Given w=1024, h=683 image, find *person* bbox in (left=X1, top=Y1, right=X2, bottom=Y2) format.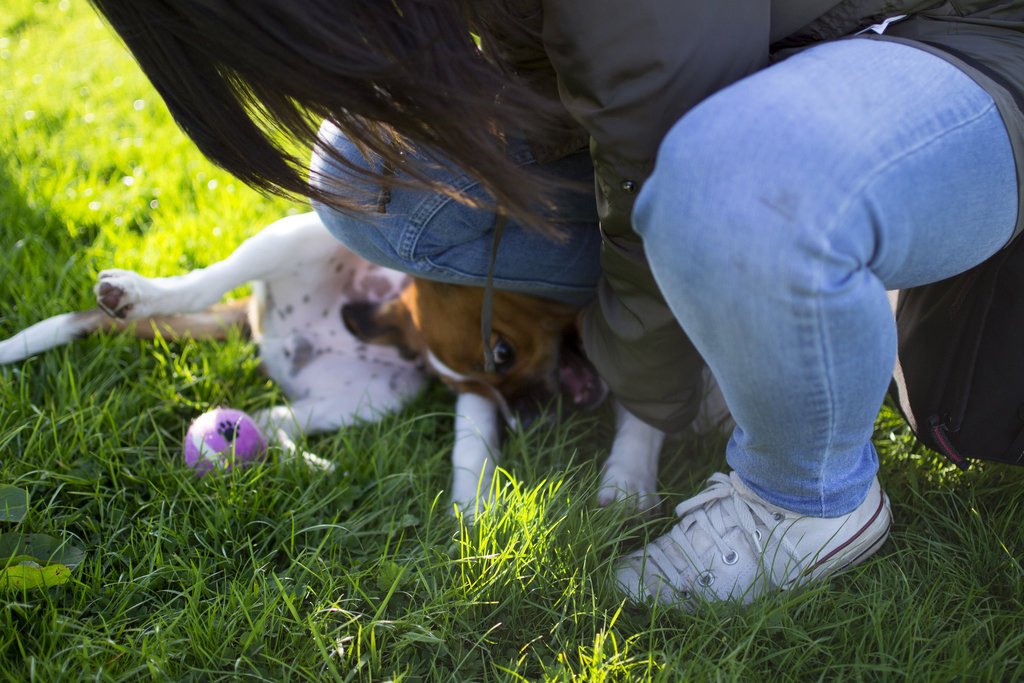
(left=79, top=0, right=1023, bottom=604).
